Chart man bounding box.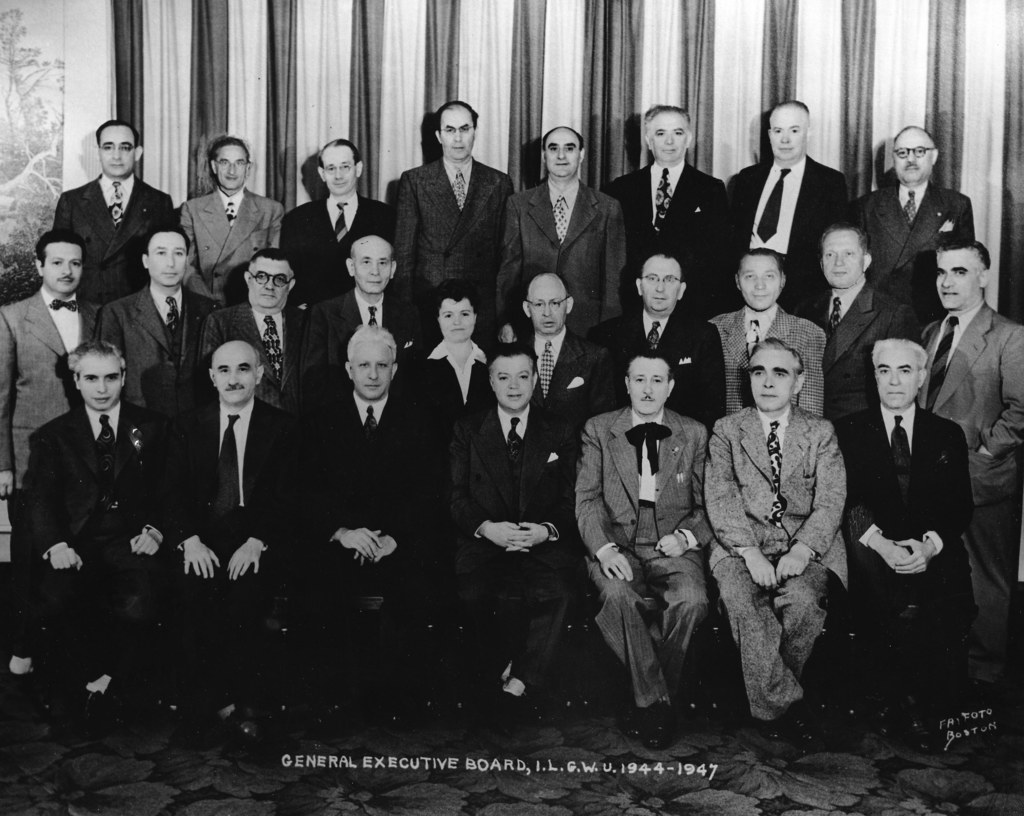
Charted: [x1=46, y1=120, x2=178, y2=345].
